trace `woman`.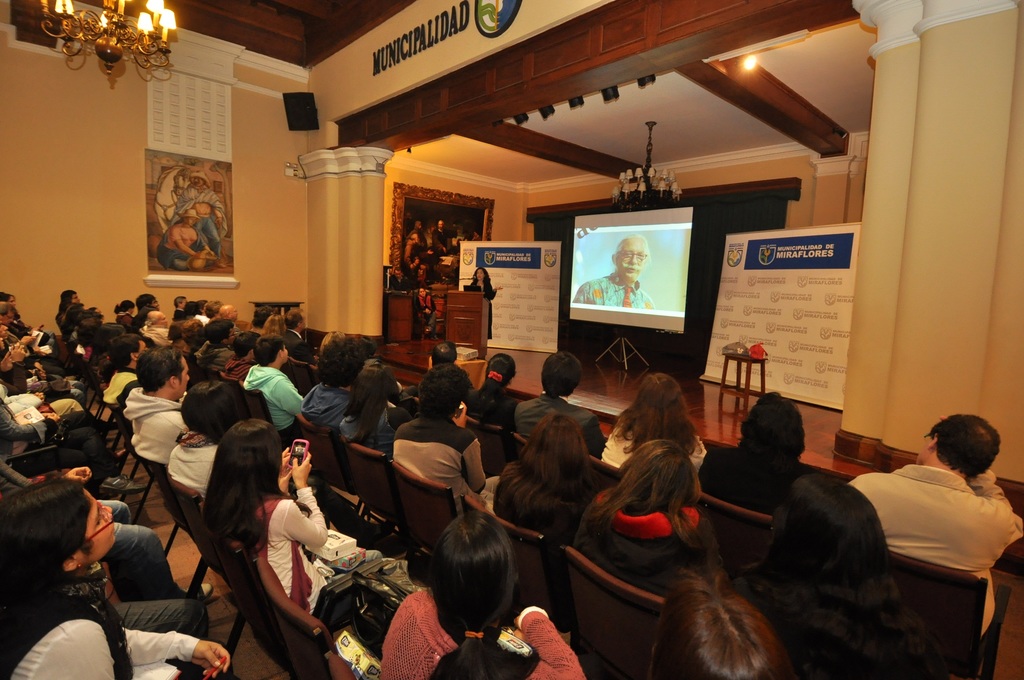
Traced to locate(698, 392, 834, 503).
